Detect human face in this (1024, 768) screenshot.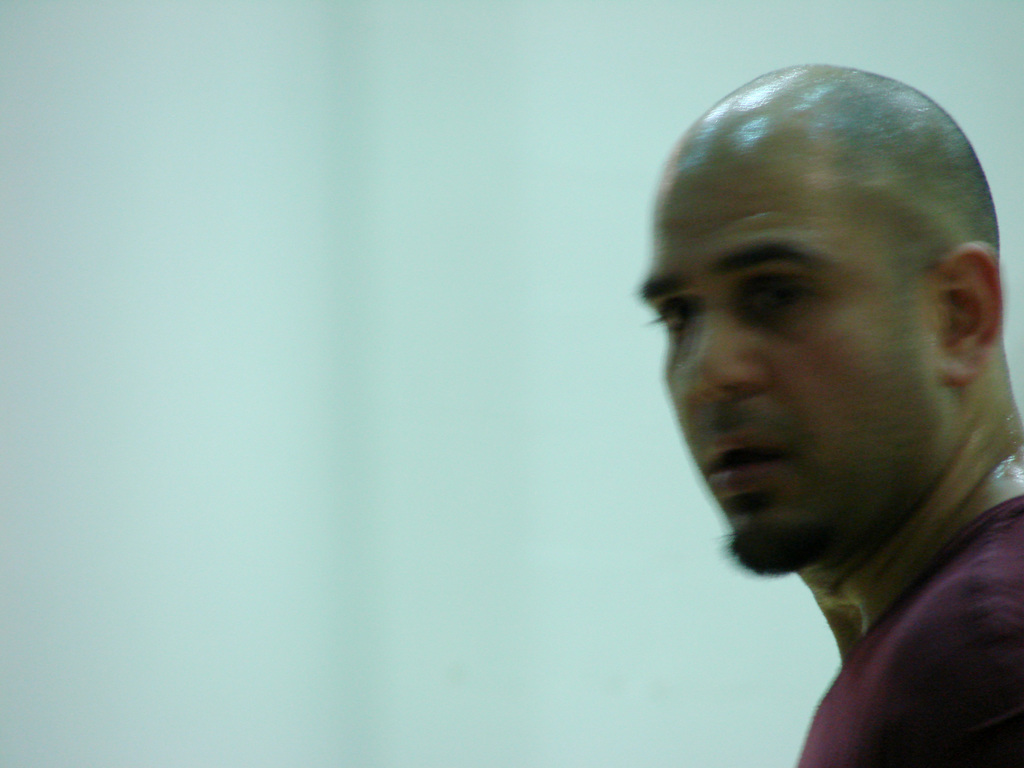
Detection: rect(639, 129, 968, 572).
